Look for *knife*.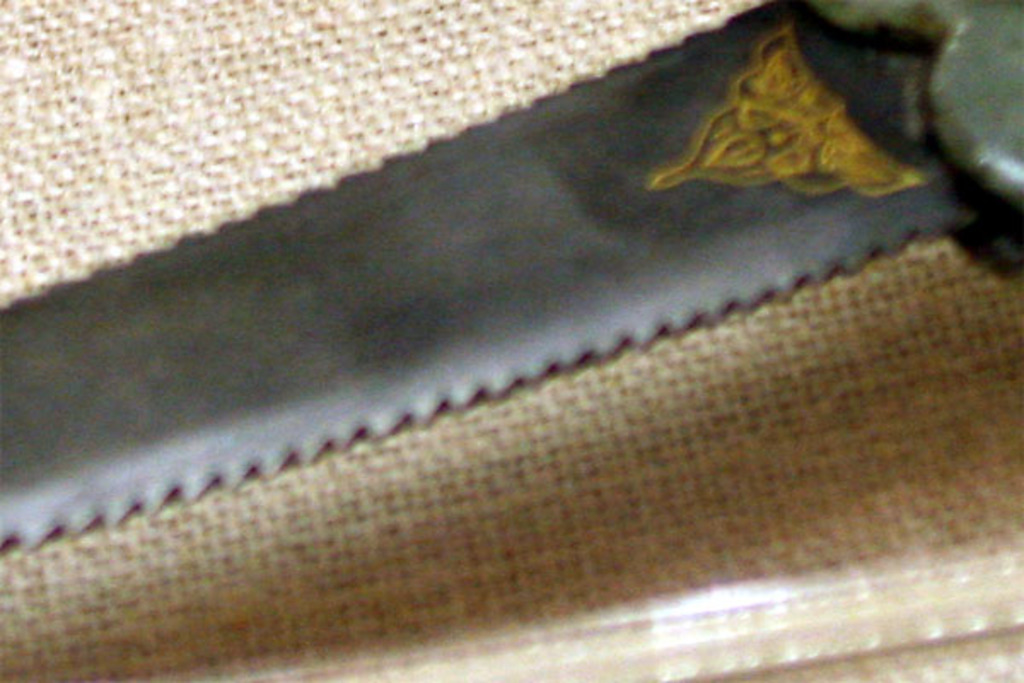
Found: (left=0, top=0, right=1022, bottom=553).
